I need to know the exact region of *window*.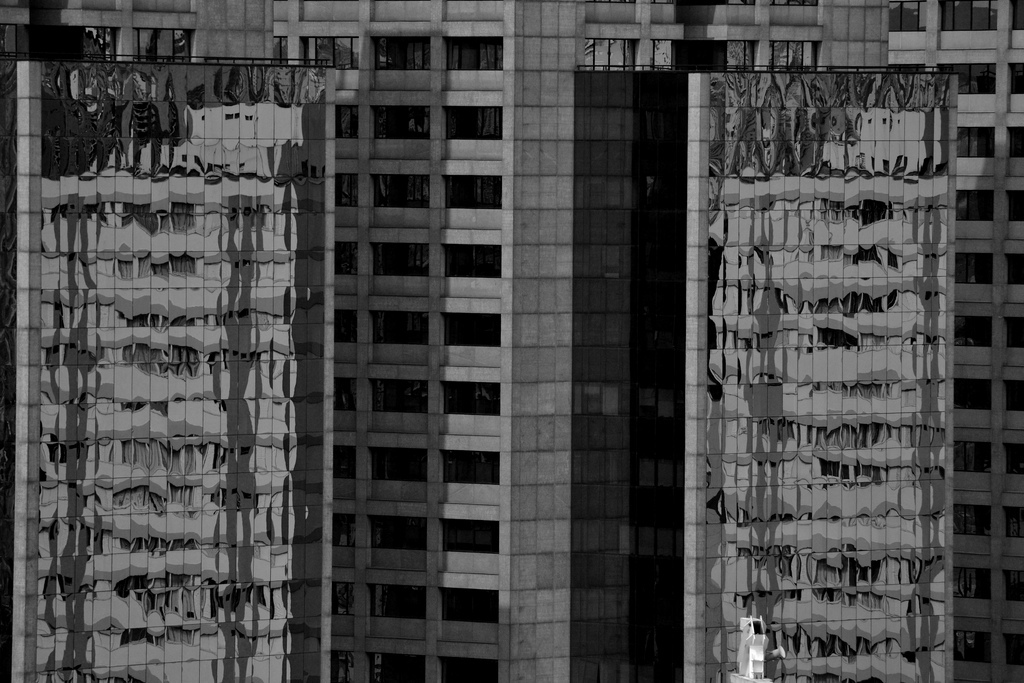
Region: BBox(370, 242, 434, 278).
